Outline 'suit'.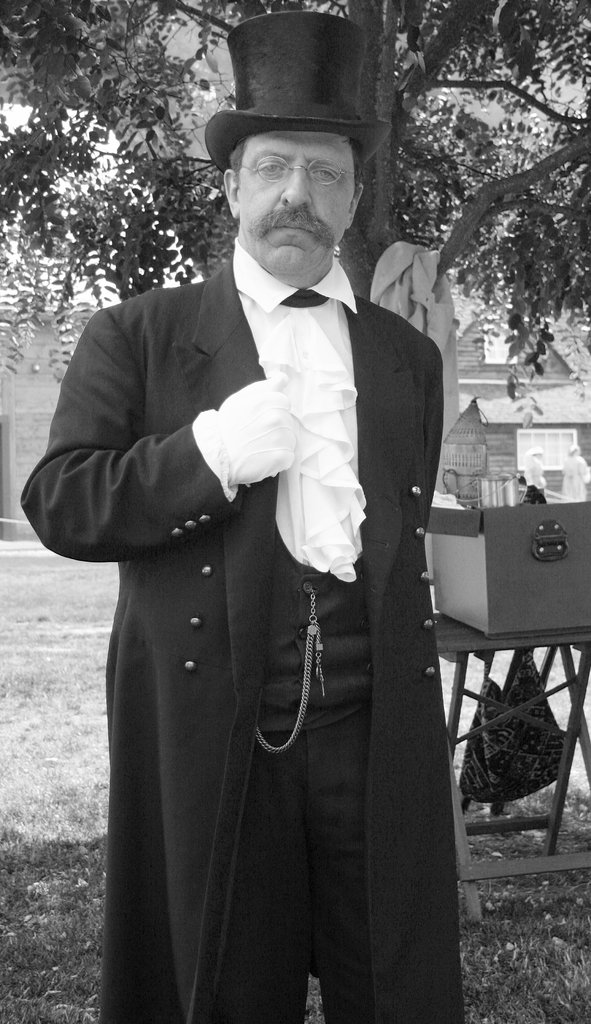
Outline: region(51, 155, 474, 1012).
